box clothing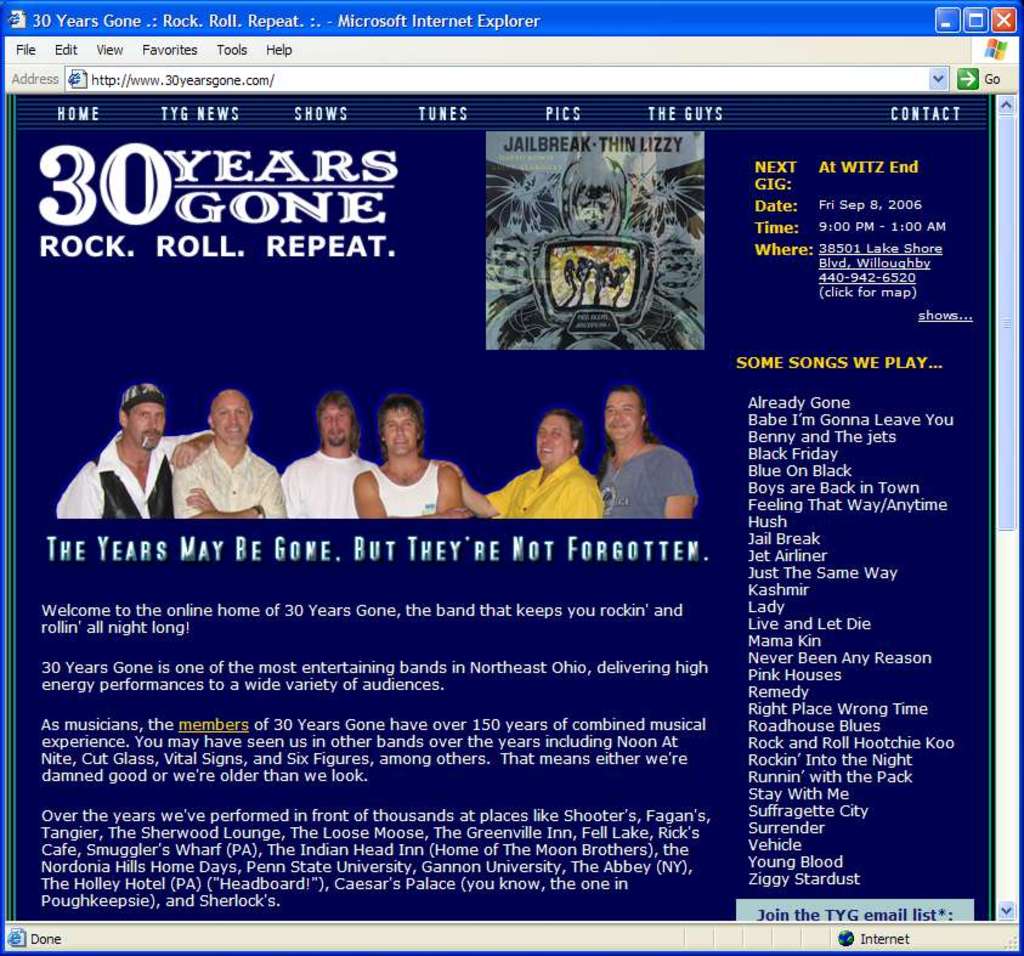
(x1=596, y1=445, x2=709, y2=515)
